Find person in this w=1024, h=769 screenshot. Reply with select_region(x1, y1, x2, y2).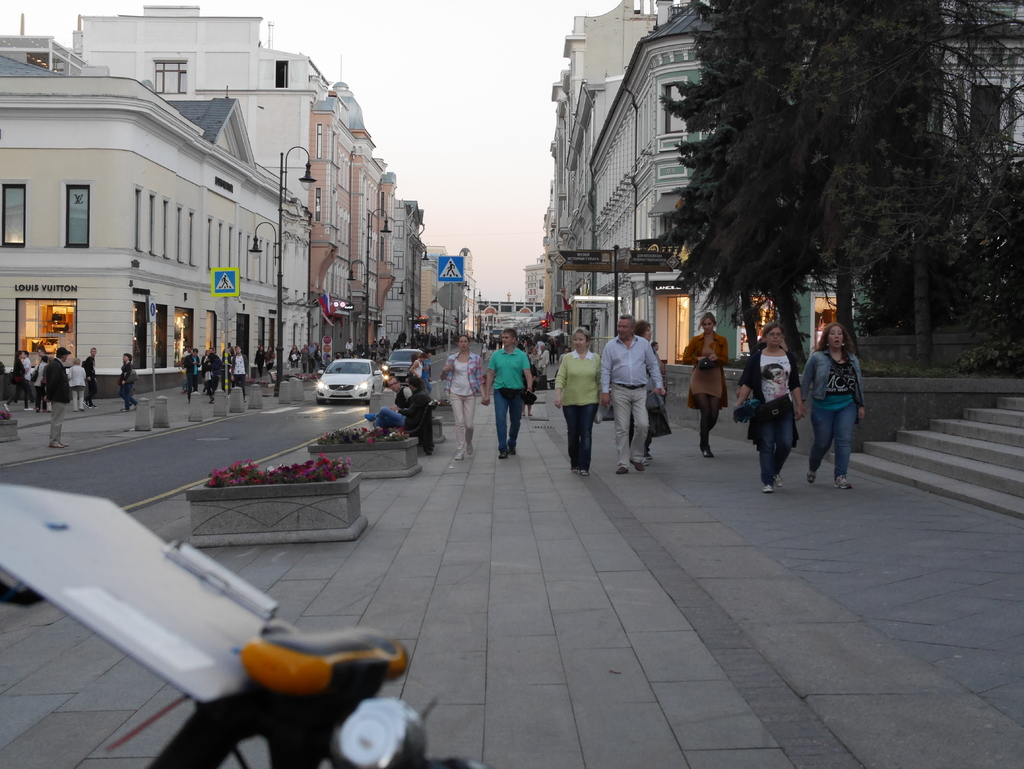
select_region(436, 330, 488, 460).
